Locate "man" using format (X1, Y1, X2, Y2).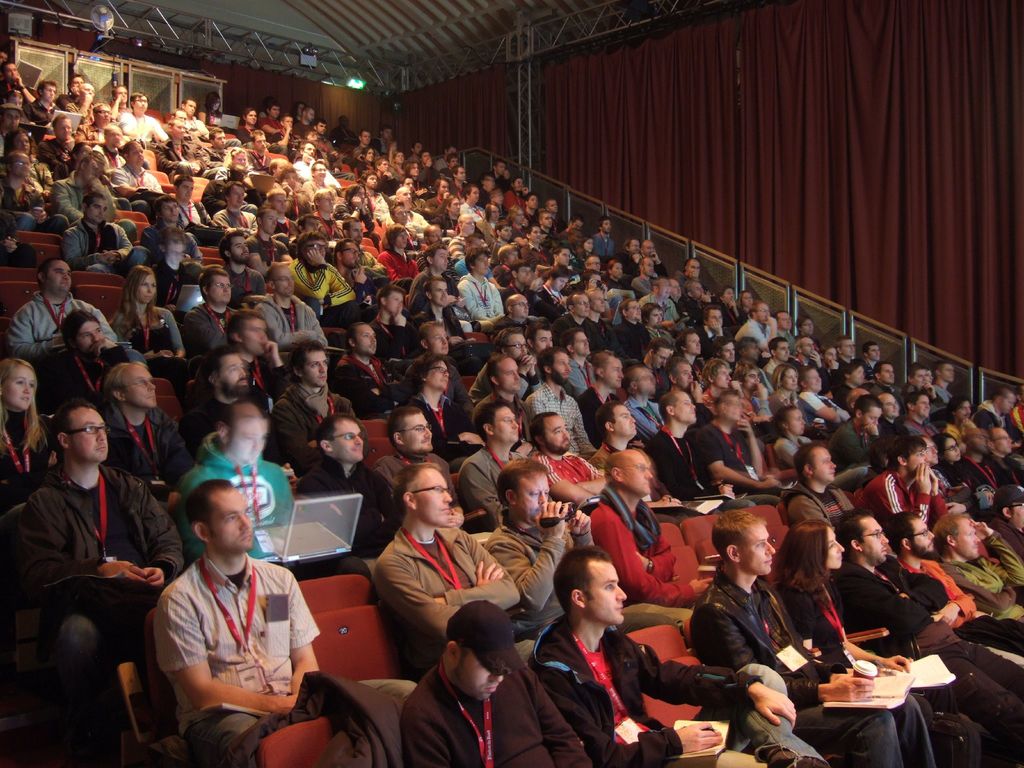
(295, 111, 319, 138).
